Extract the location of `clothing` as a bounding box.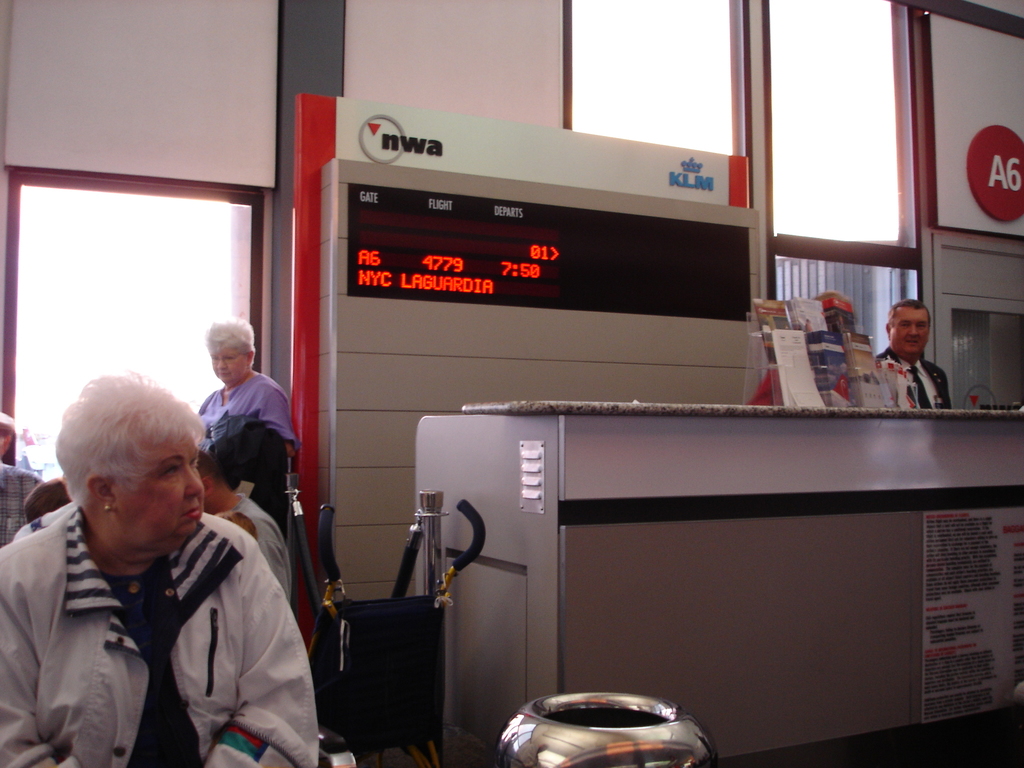
<region>870, 343, 955, 410</region>.
